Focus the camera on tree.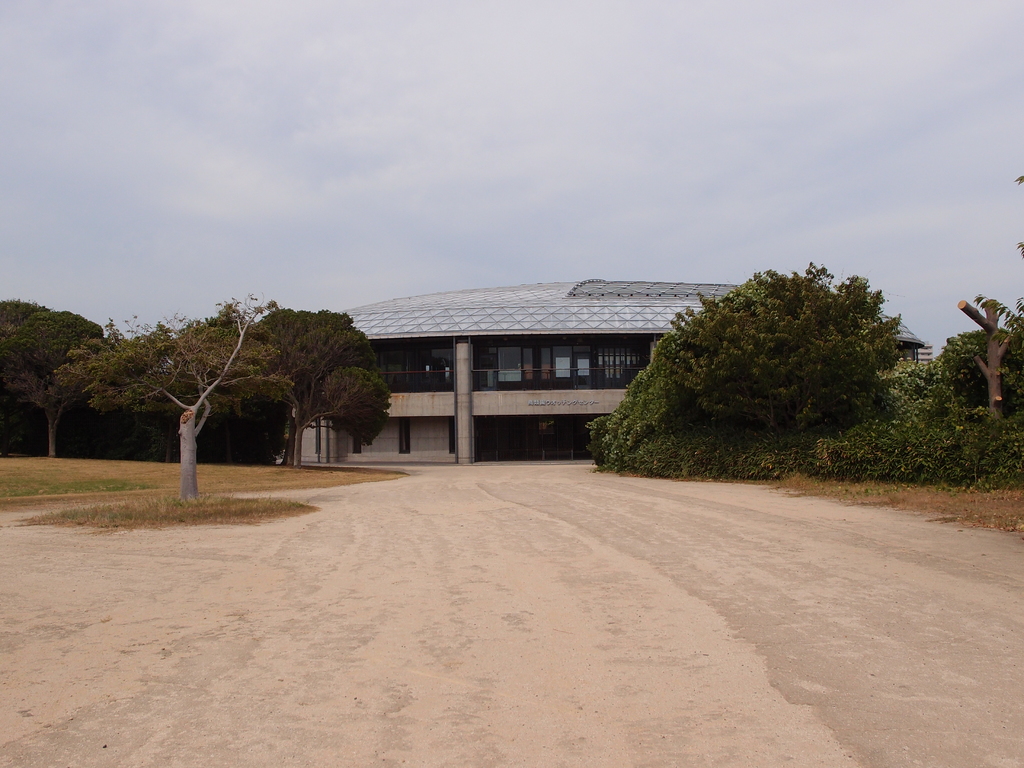
Focus region: x1=906, y1=324, x2=1023, y2=421.
